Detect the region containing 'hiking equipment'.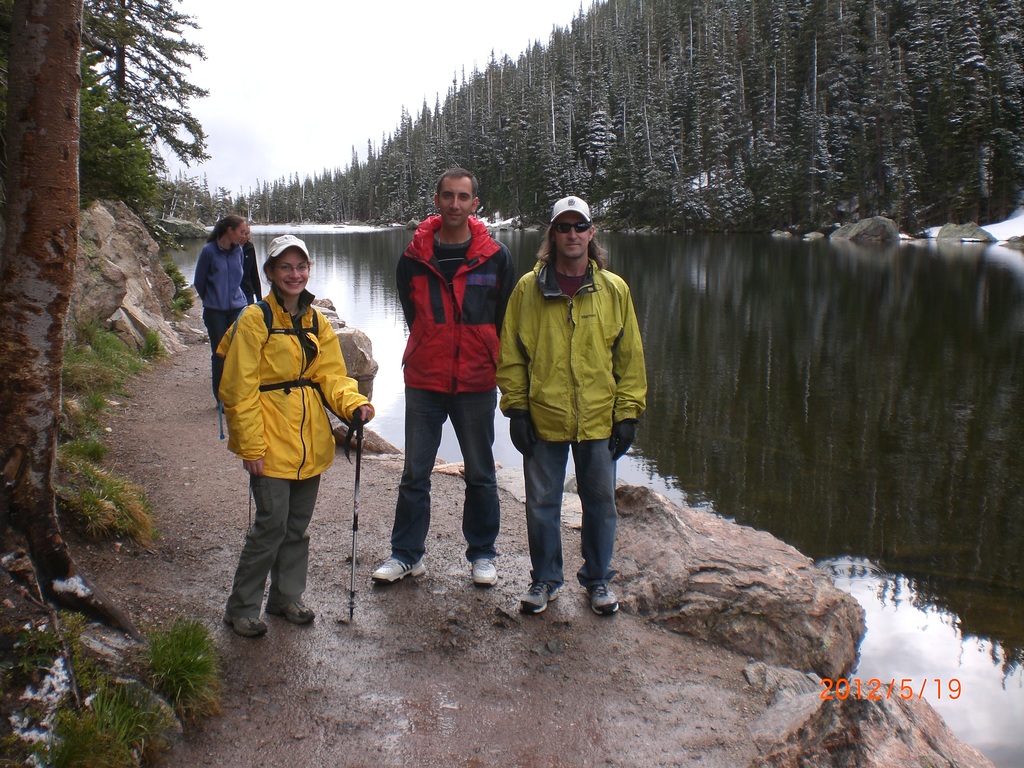
bbox=[345, 411, 361, 616].
